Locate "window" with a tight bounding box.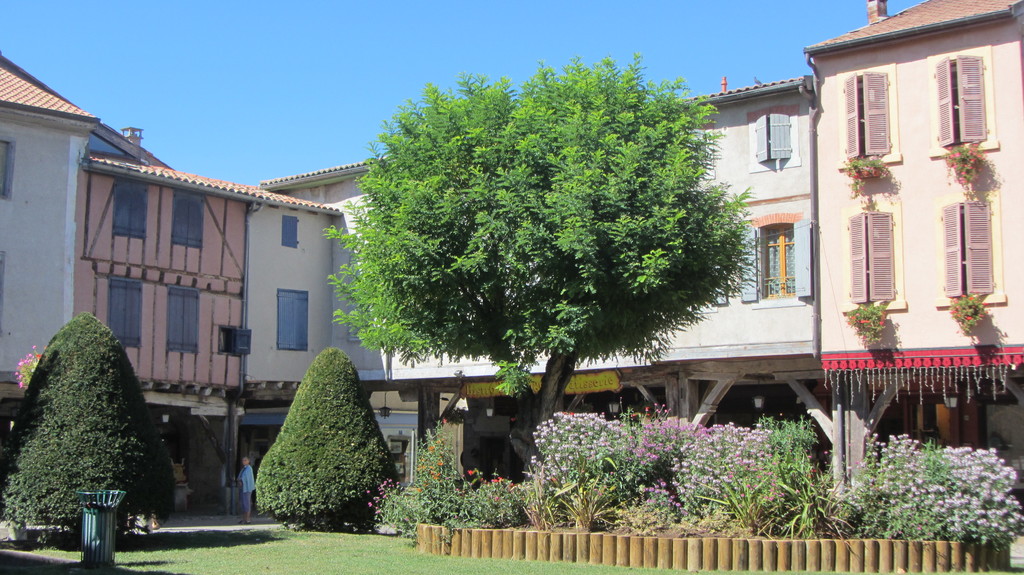
rect(943, 200, 999, 294).
